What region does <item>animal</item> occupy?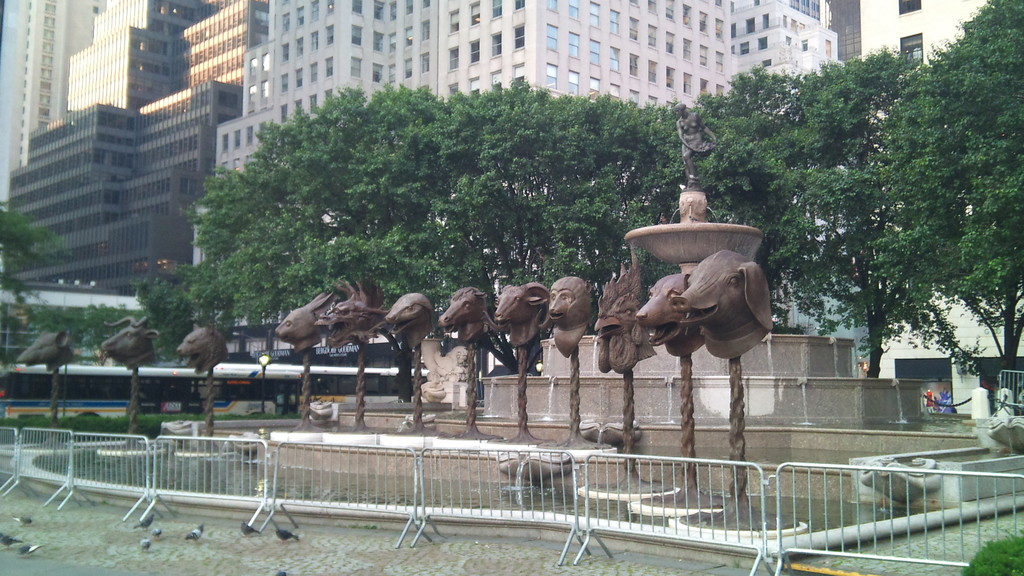
<bbox>99, 314, 158, 367</bbox>.
